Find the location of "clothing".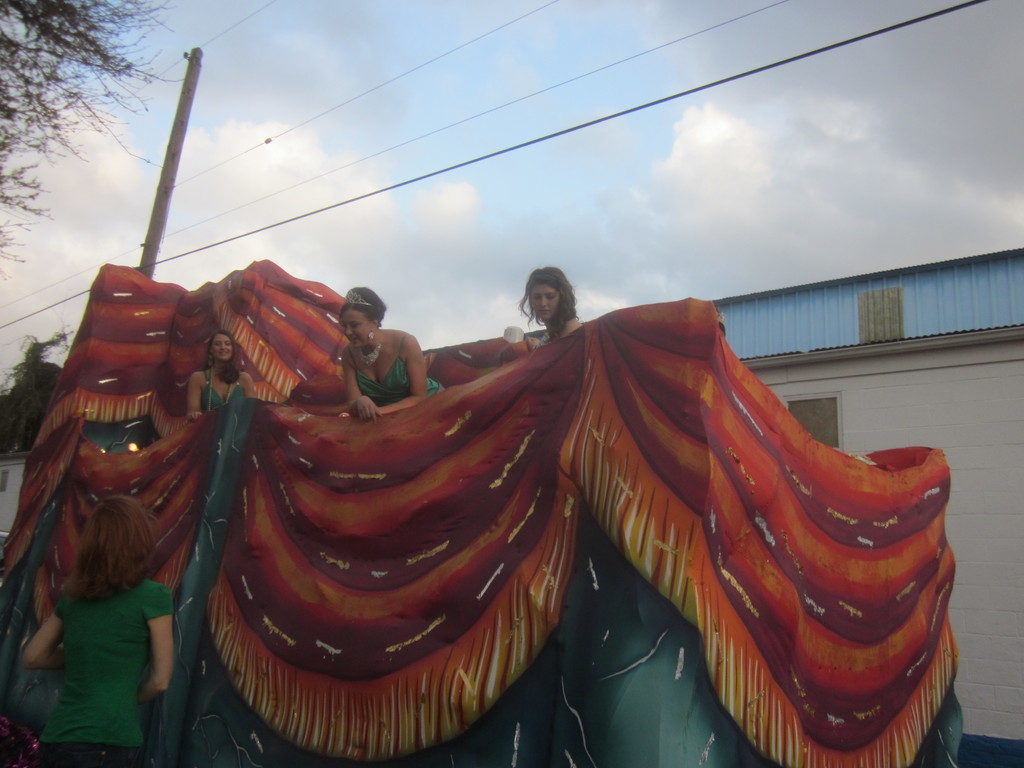
Location: region(32, 524, 170, 748).
